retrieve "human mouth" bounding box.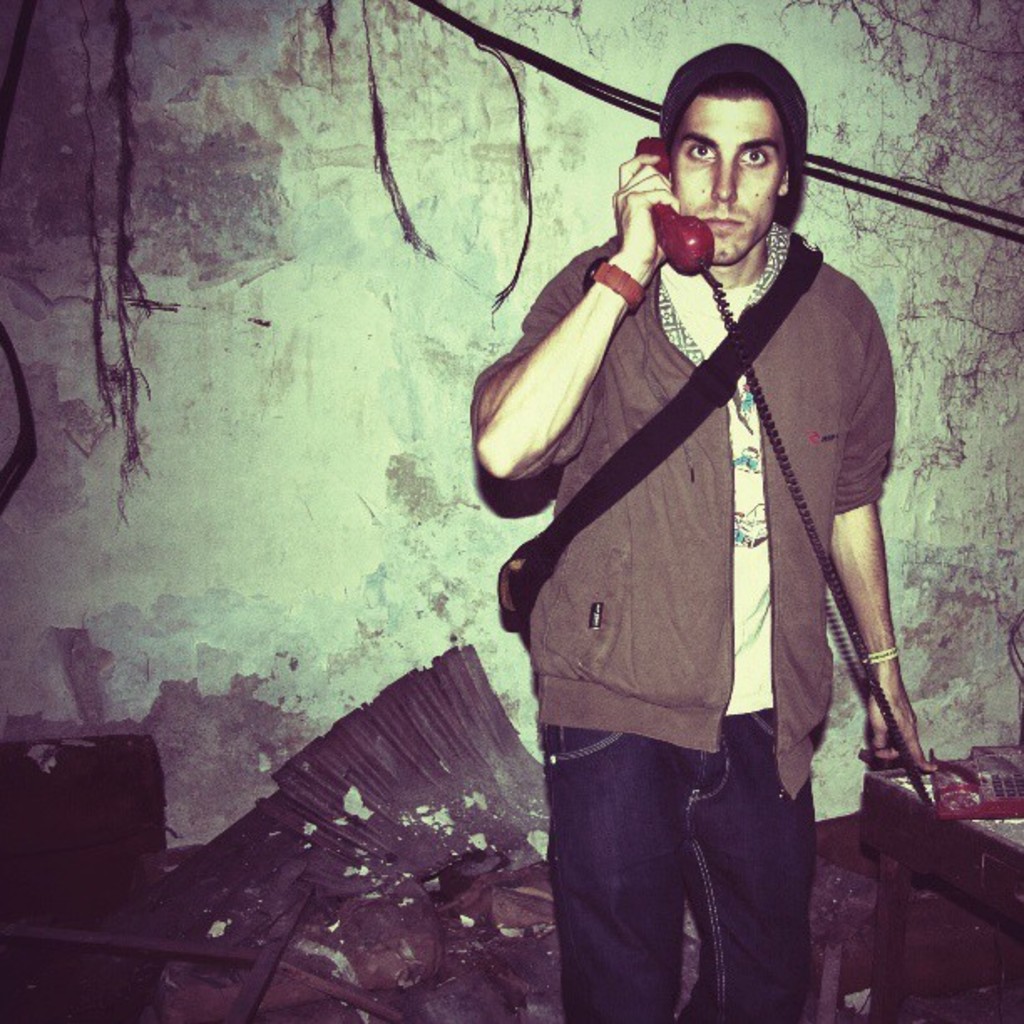
Bounding box: BBox(699, 211, 745, 233).
